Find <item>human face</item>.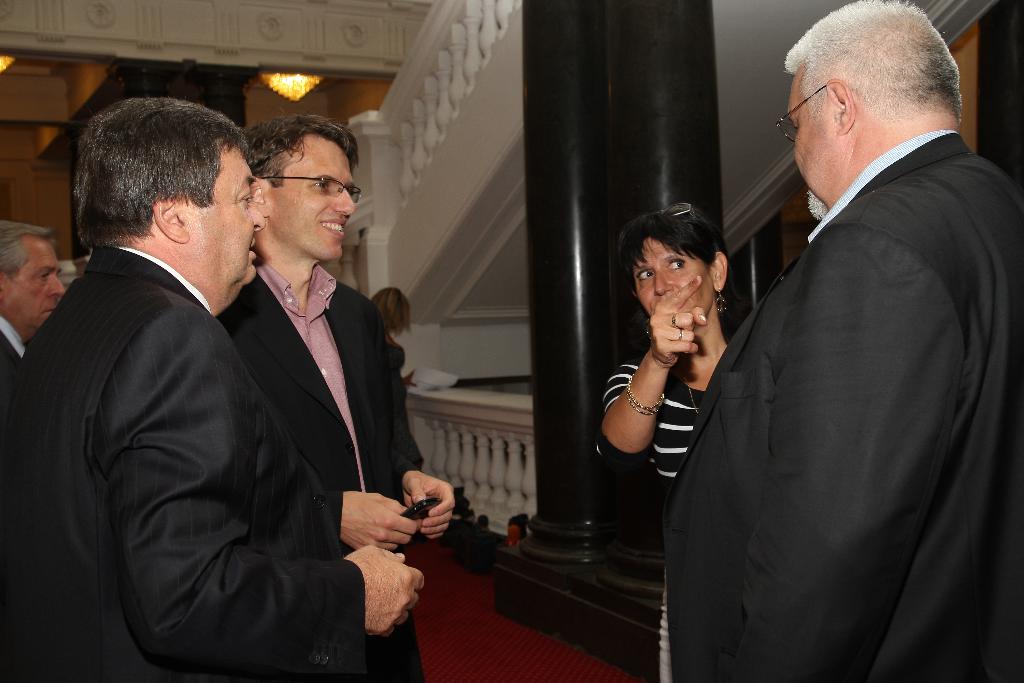
BBox(632, 238, 709, 318).
